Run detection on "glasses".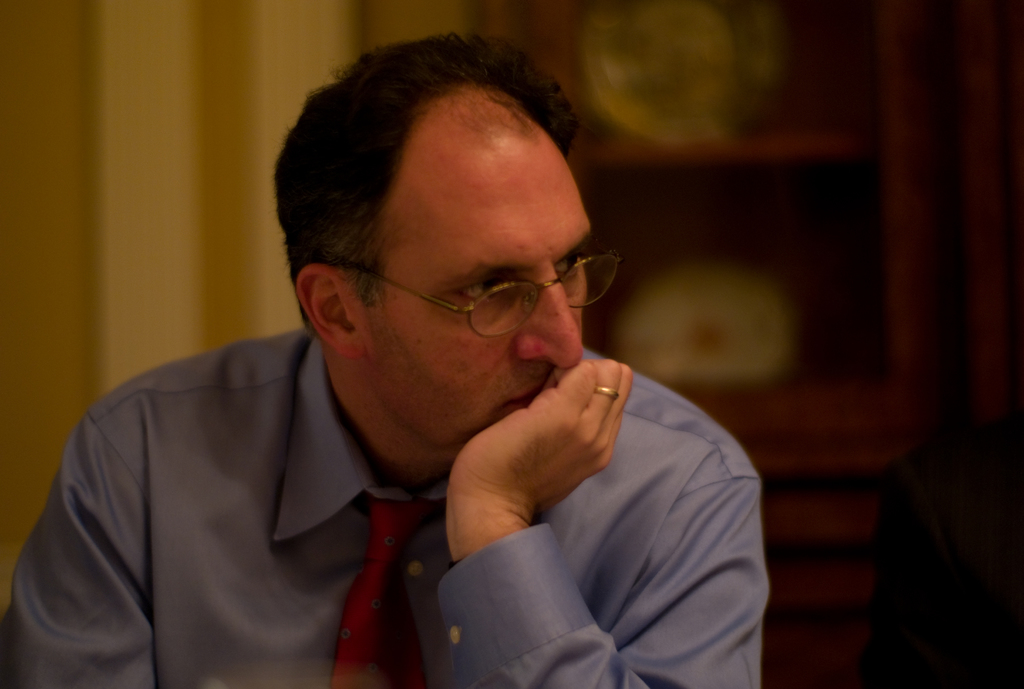
Result: region(331, 252, 611, 330).
